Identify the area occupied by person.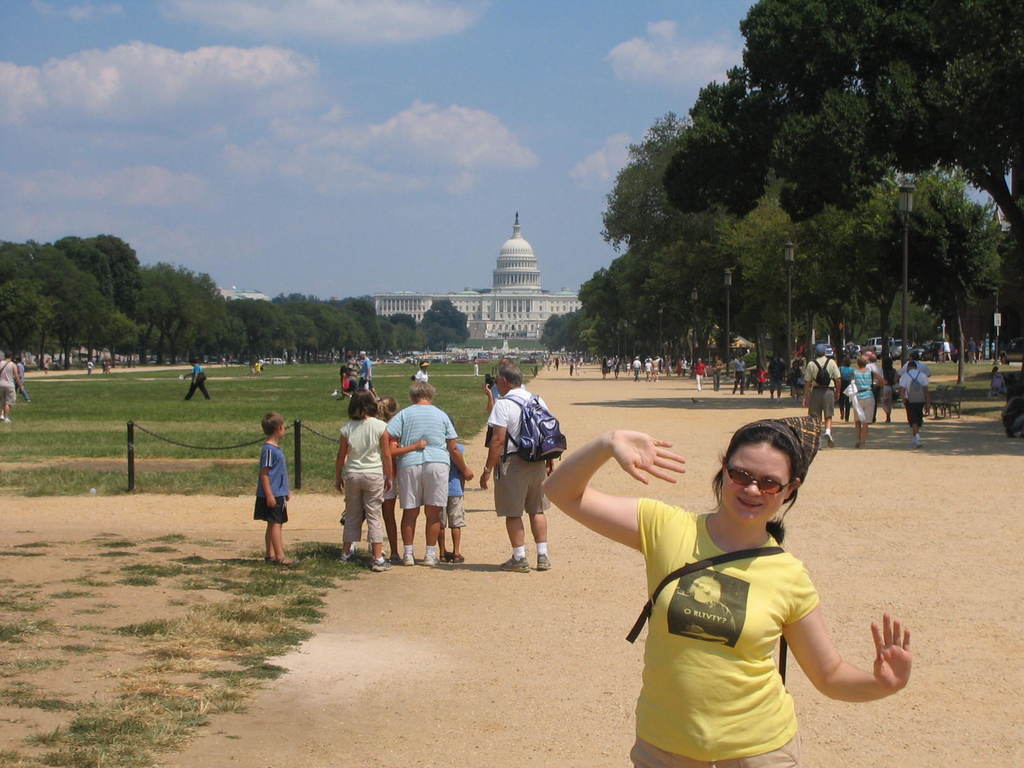
Area: bbox=[361, 353, 371, 388].
